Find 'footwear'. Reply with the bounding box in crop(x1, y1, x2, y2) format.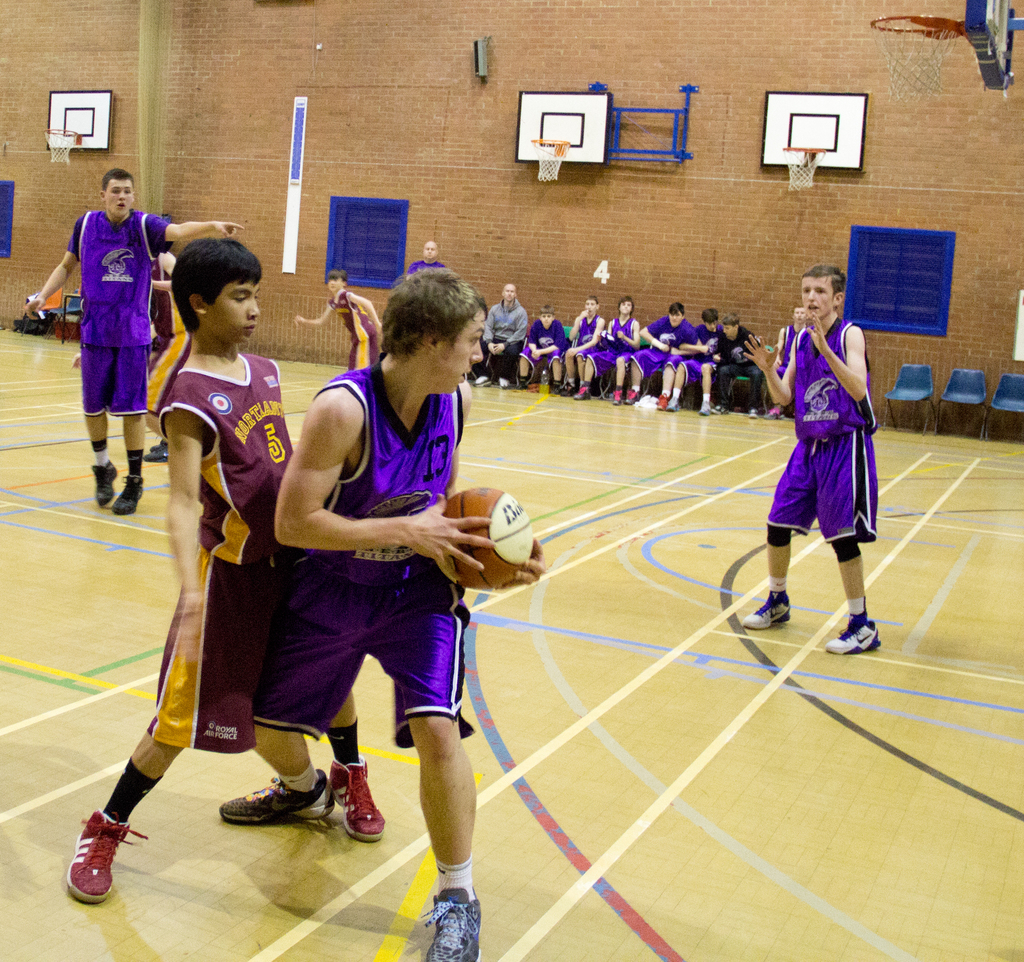
crop(609, 388, 627, 406).
